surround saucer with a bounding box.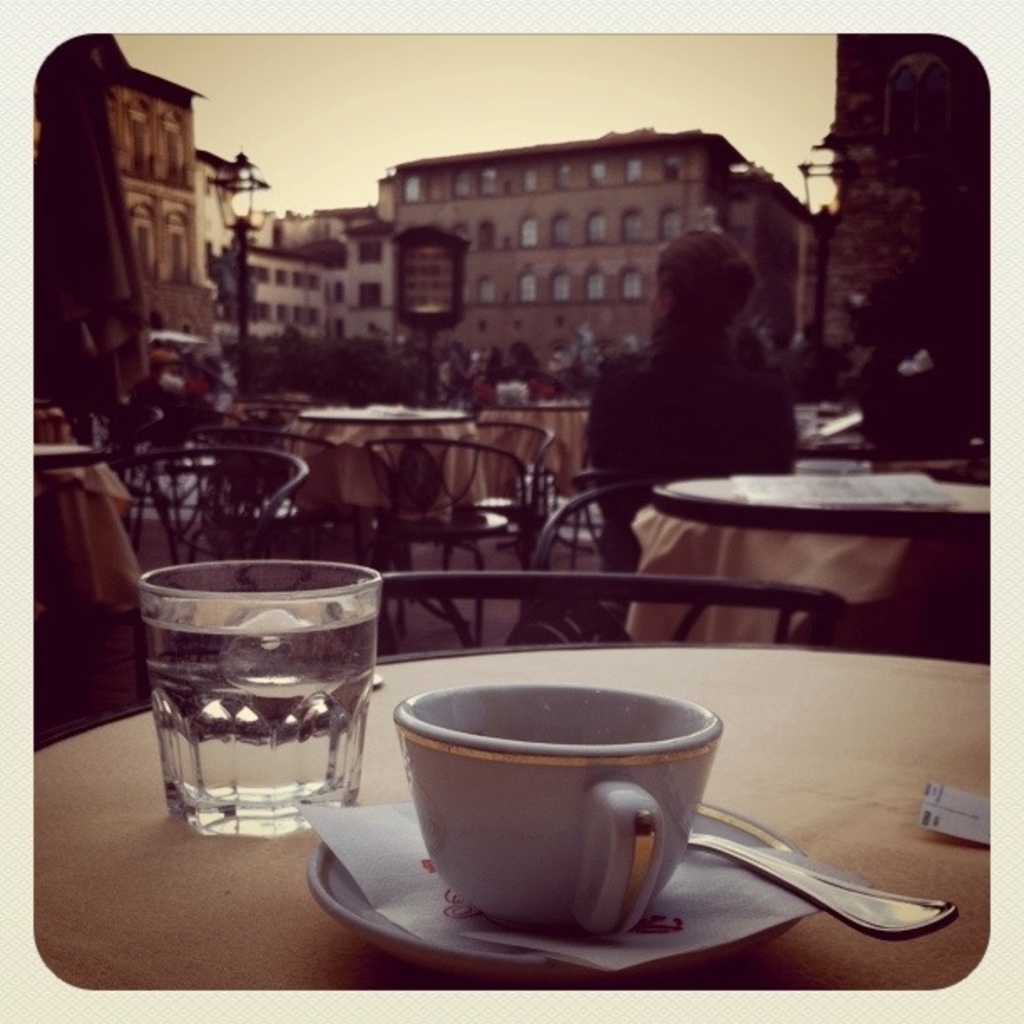
region(301, 791, 812, 984).
